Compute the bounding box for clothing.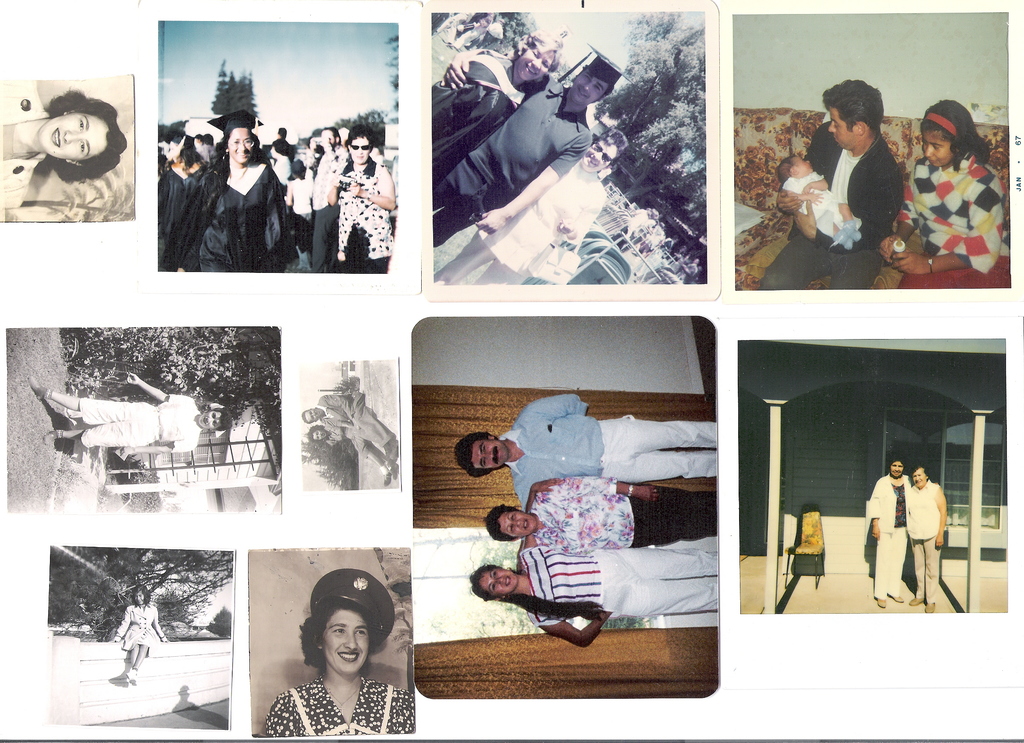
[116, 602, 163, 657].
